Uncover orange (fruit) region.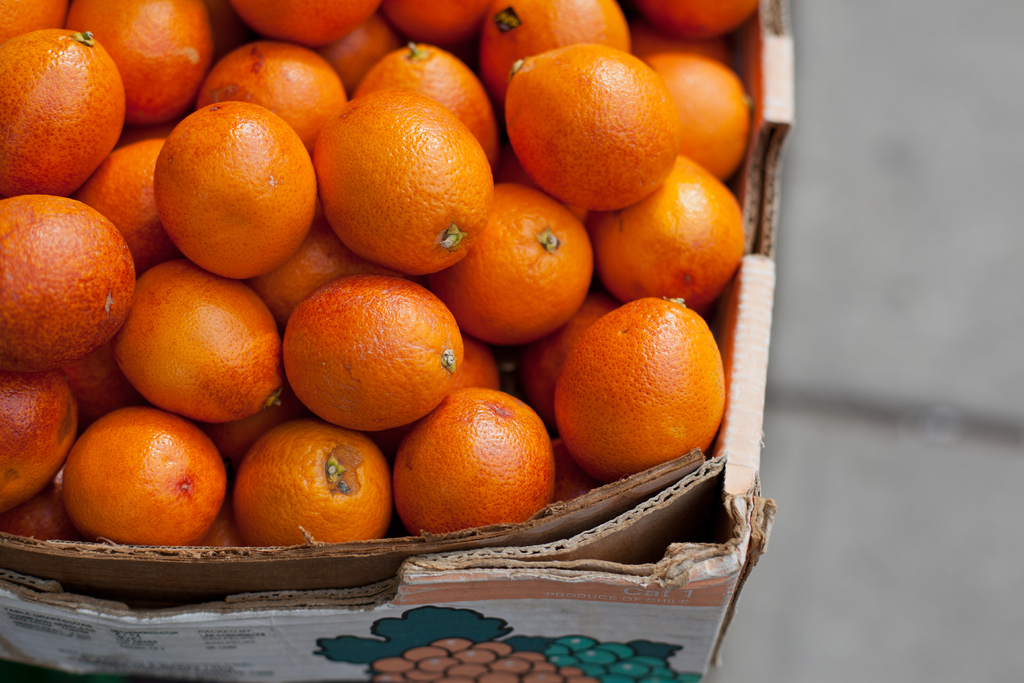
Uncovered: BBox(640, 40, 748, 179).
